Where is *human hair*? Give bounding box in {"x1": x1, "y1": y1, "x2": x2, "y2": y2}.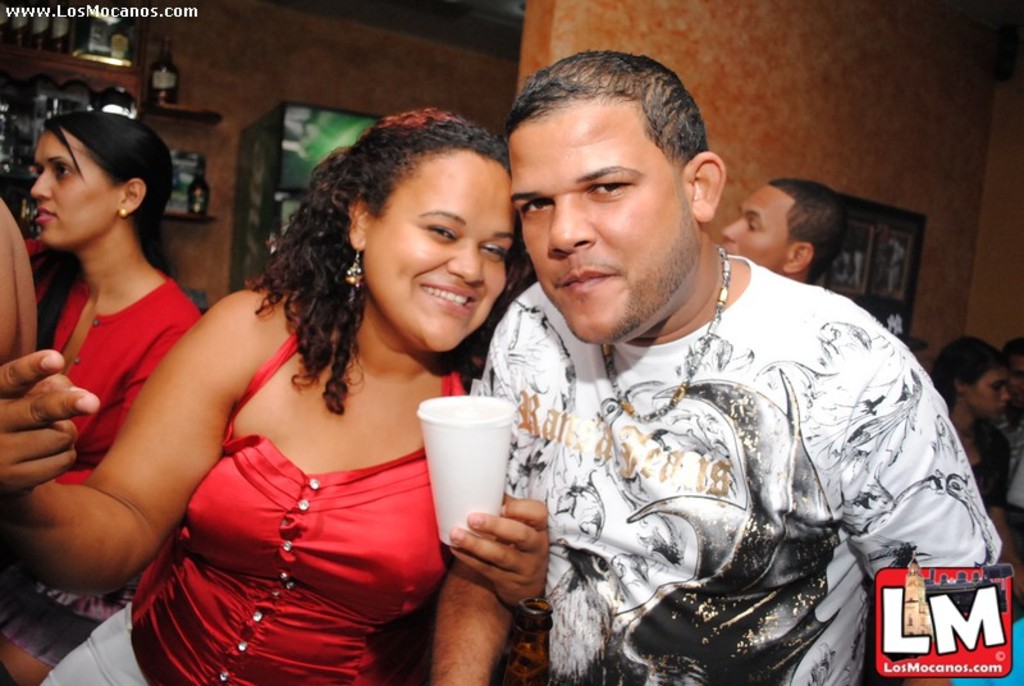
{"x1": 769, "y1": 179, "x2": 852, "y2": 289}.
